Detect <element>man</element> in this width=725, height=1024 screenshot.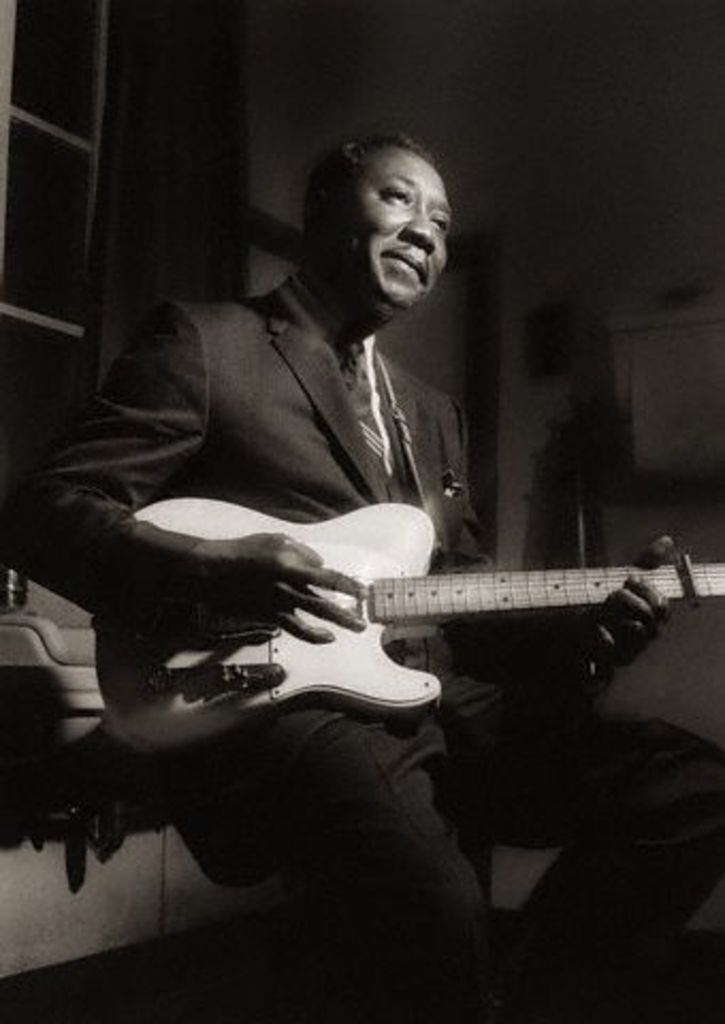
Detection: 0, 134, 723, 1022.
